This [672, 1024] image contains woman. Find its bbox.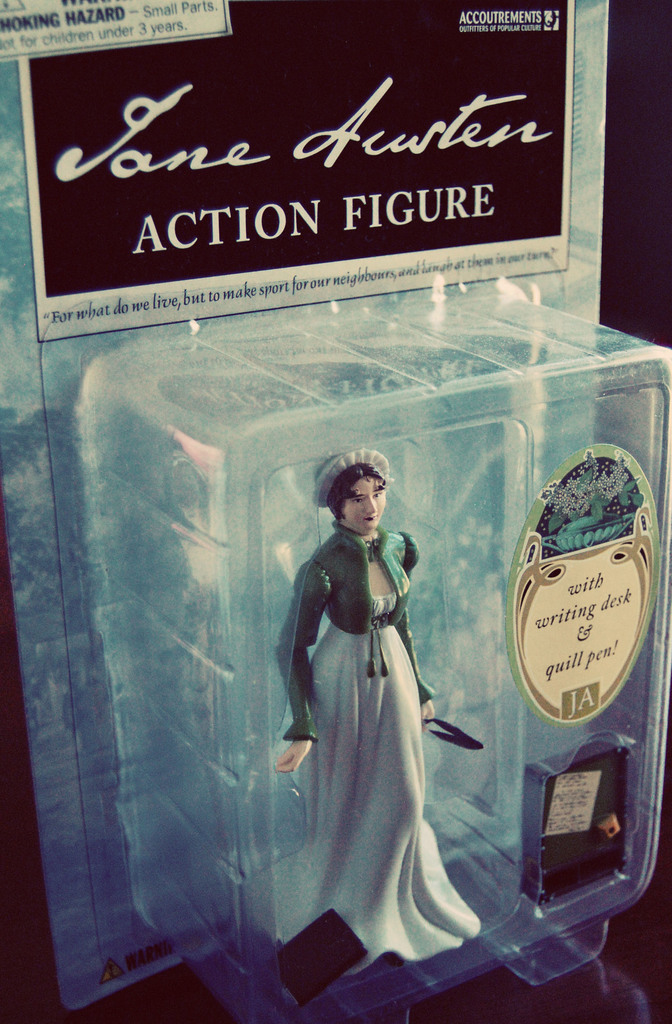
[259, 446, 500, 988].
